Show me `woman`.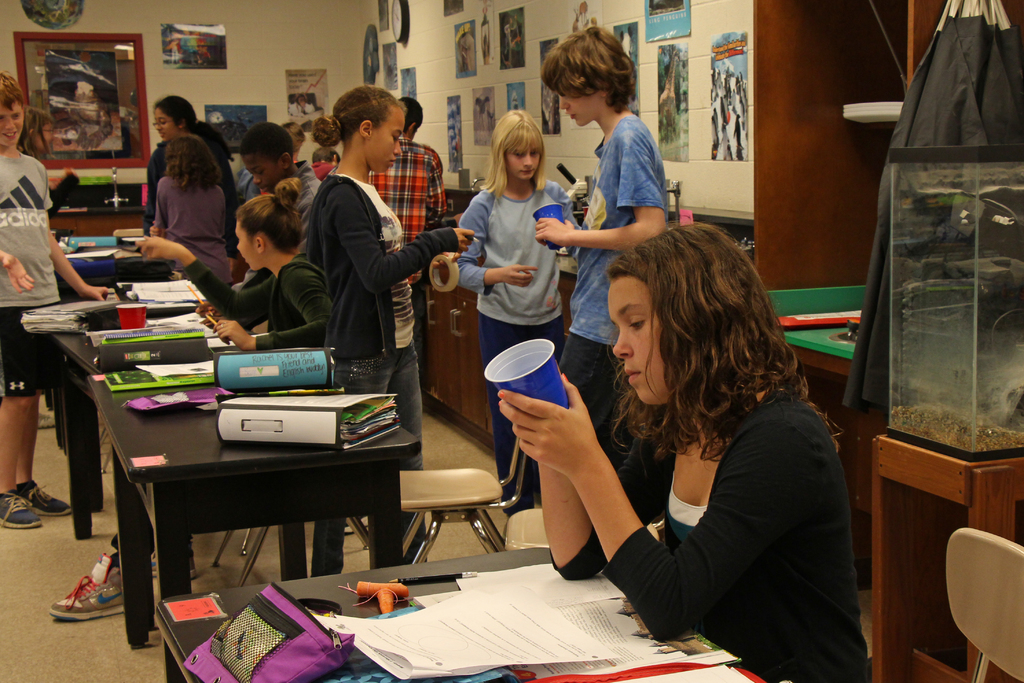
`woman` is here: l=305, t=88, r=480, b=580.
